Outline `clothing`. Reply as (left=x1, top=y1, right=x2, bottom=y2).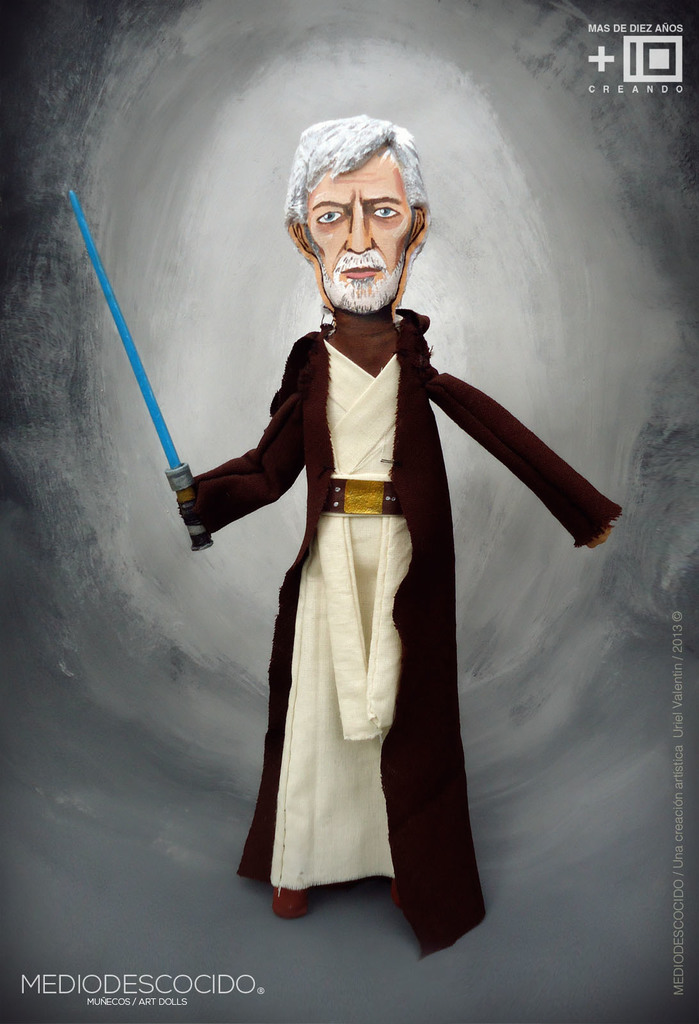
(left=192, top=269, right=575, bottom=913).
